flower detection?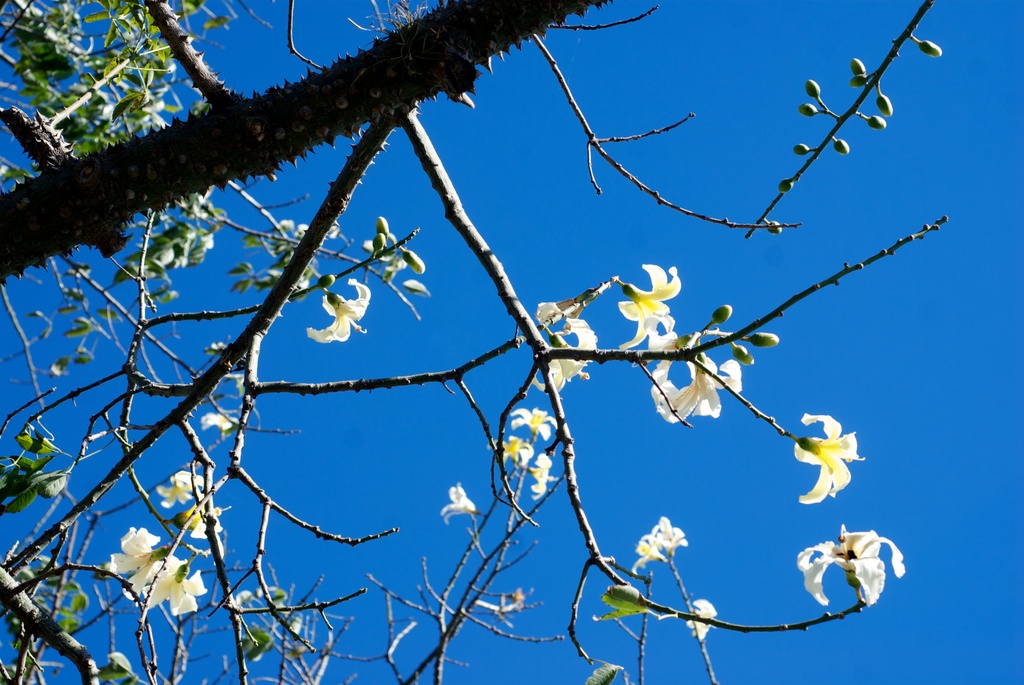
pyautogui.locateOnScreen(138, 559, 204, 617)
